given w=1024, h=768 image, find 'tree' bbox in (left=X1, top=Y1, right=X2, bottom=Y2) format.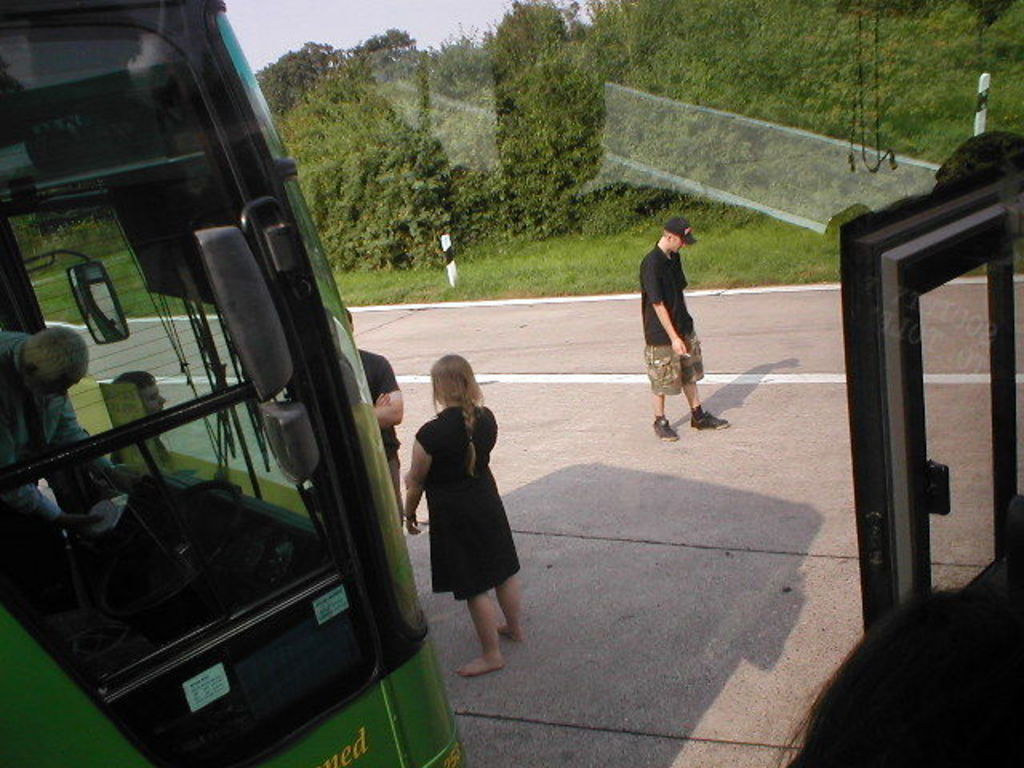
(left=285, top=59, right=464, bottom=272).
